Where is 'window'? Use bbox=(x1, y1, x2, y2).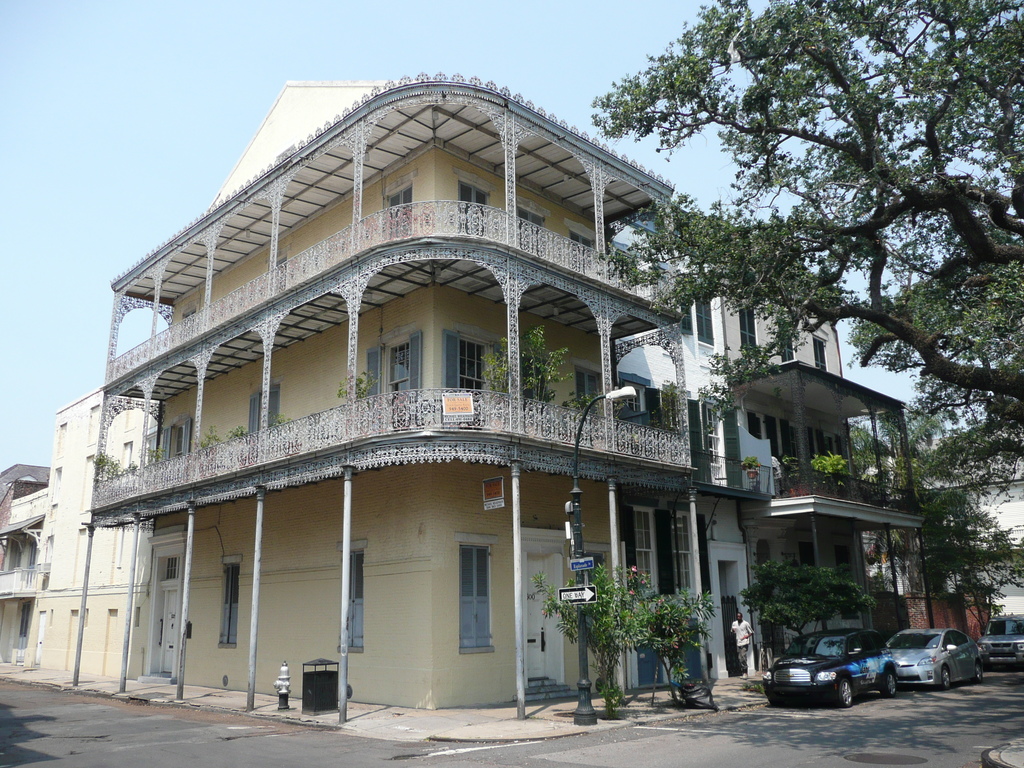
bbox=(440, 534, 499, 672).
